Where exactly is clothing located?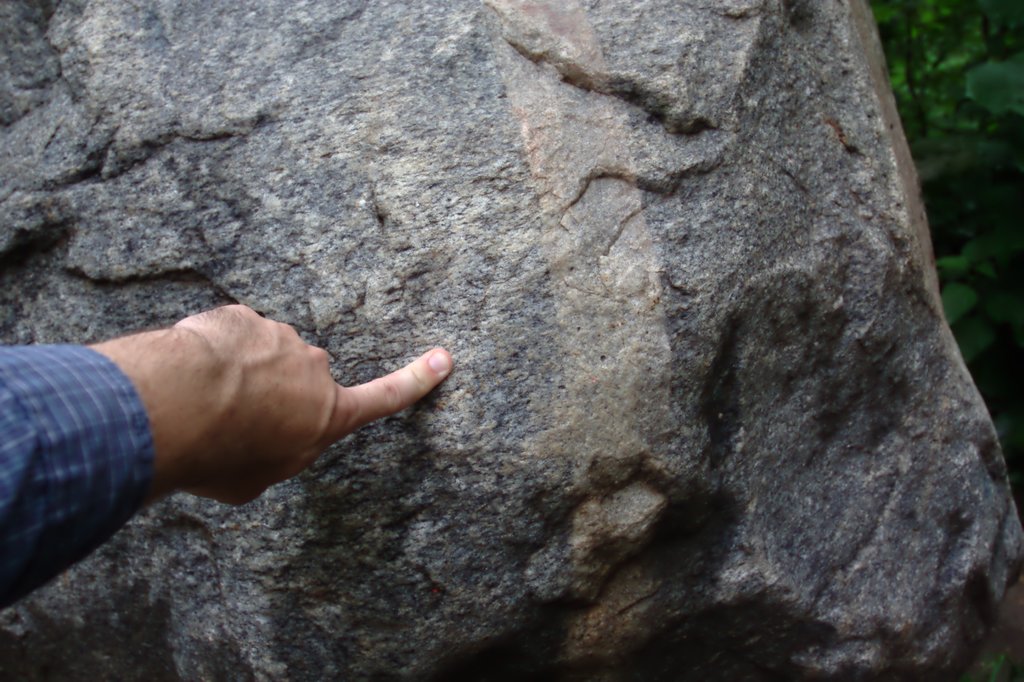
Its bounding box is detection(0, 341, 159, 616).
